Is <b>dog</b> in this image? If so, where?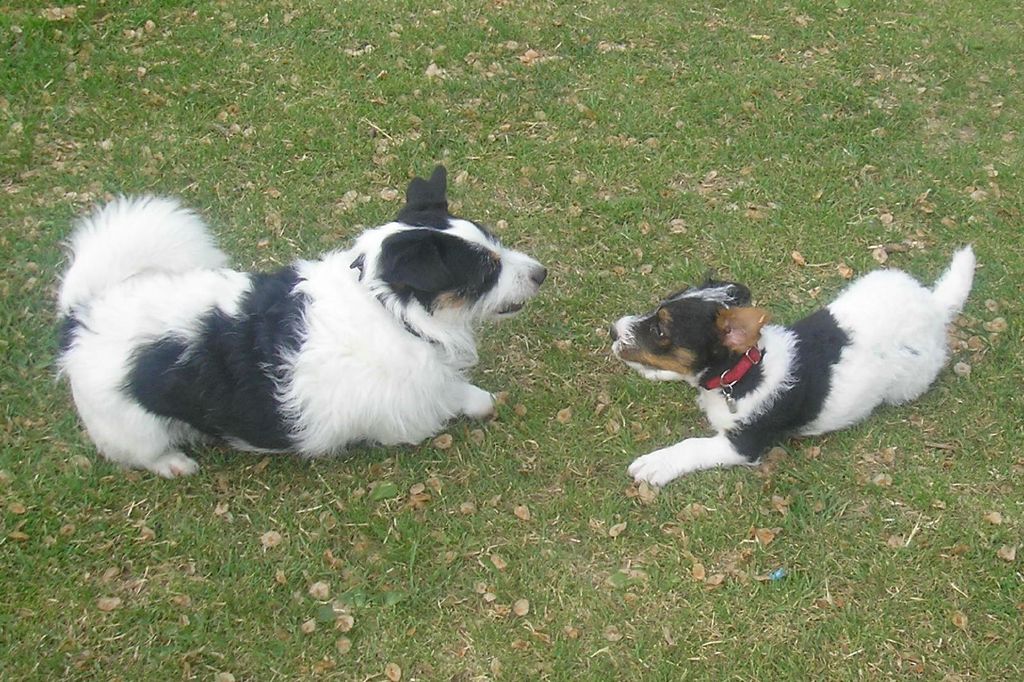
Yes, at pyautogui.locateOnScreen(607, 243, 980, 494).
